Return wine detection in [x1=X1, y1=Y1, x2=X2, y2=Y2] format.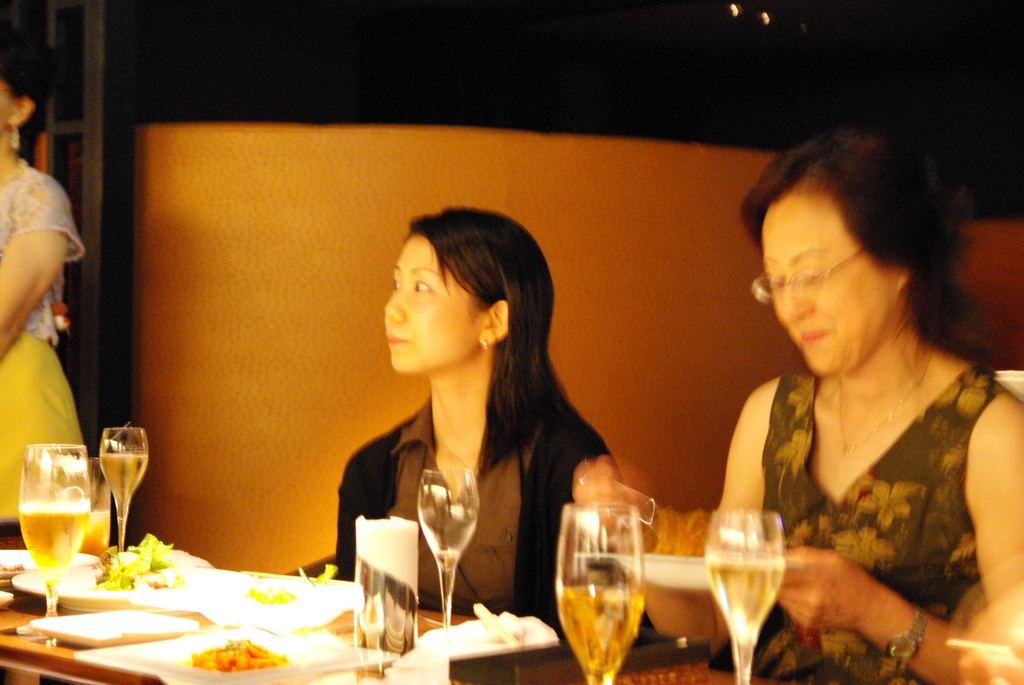
[x1=557, y1=581, x2=644, y2=684].
